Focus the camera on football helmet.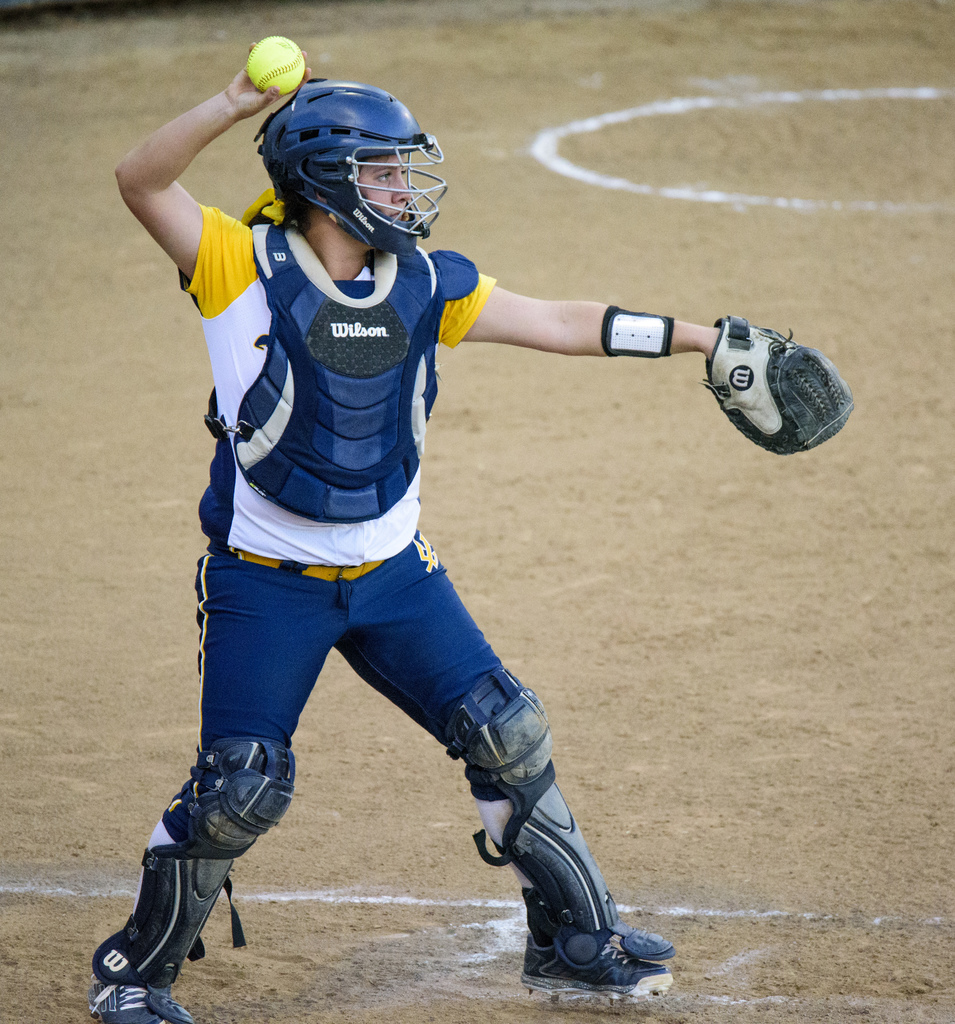
Focus region: locate(256, 84, 451, 260).
